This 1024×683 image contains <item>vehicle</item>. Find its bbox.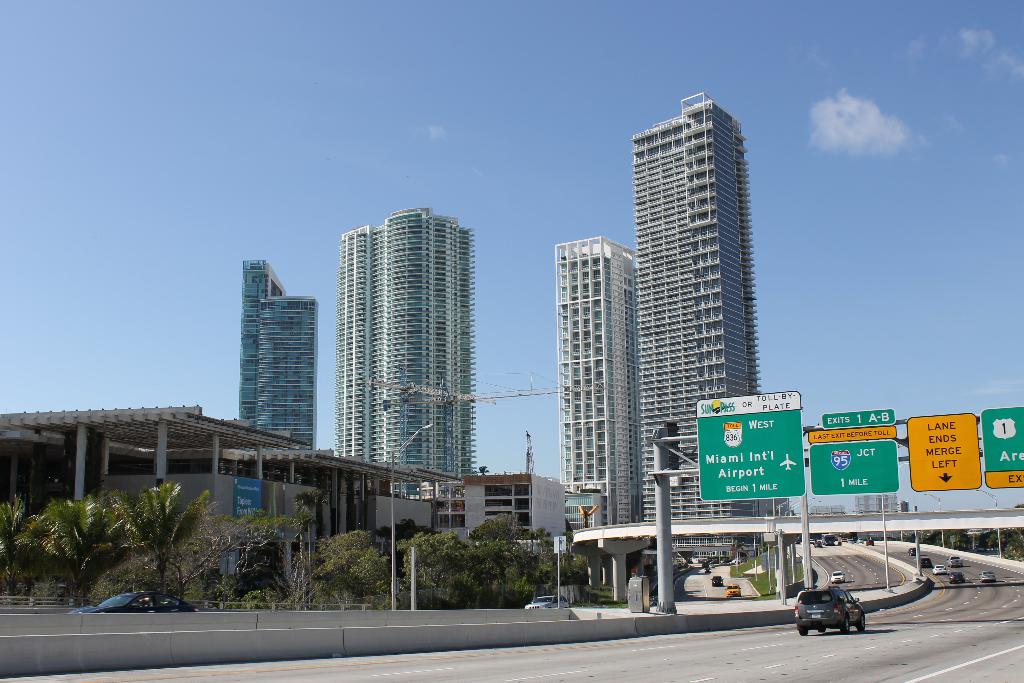
select_region(950, 569, 964, 586).
